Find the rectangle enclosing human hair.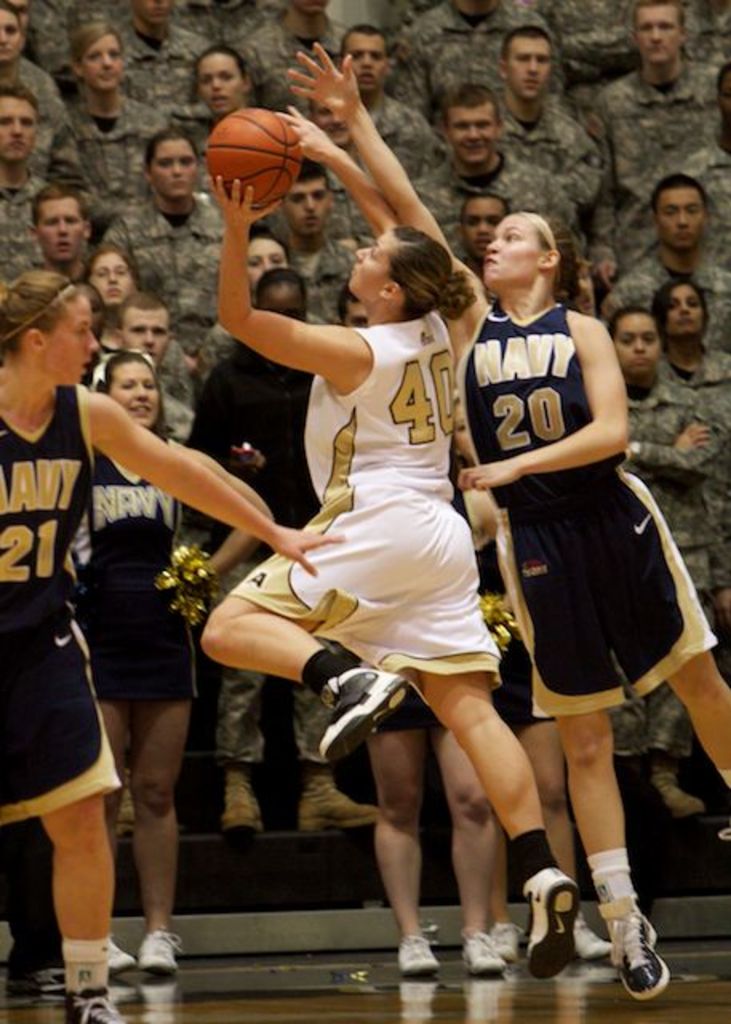
246,222,293,256.
